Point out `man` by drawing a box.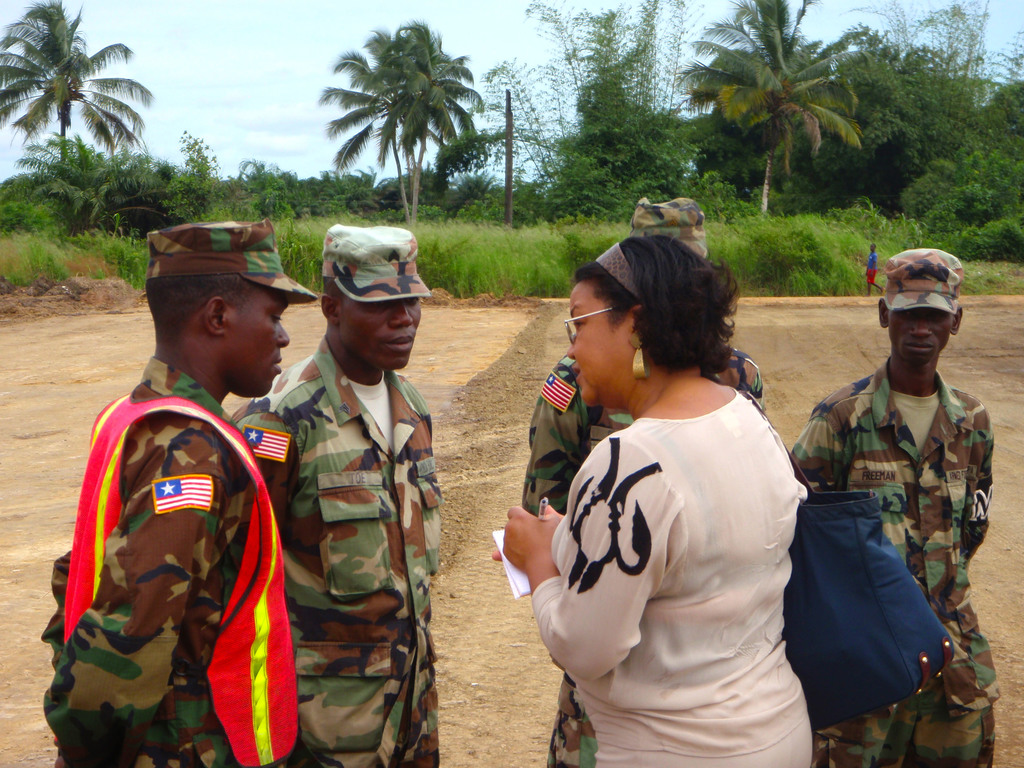
<region>48, 230, 303, 767</region>.
